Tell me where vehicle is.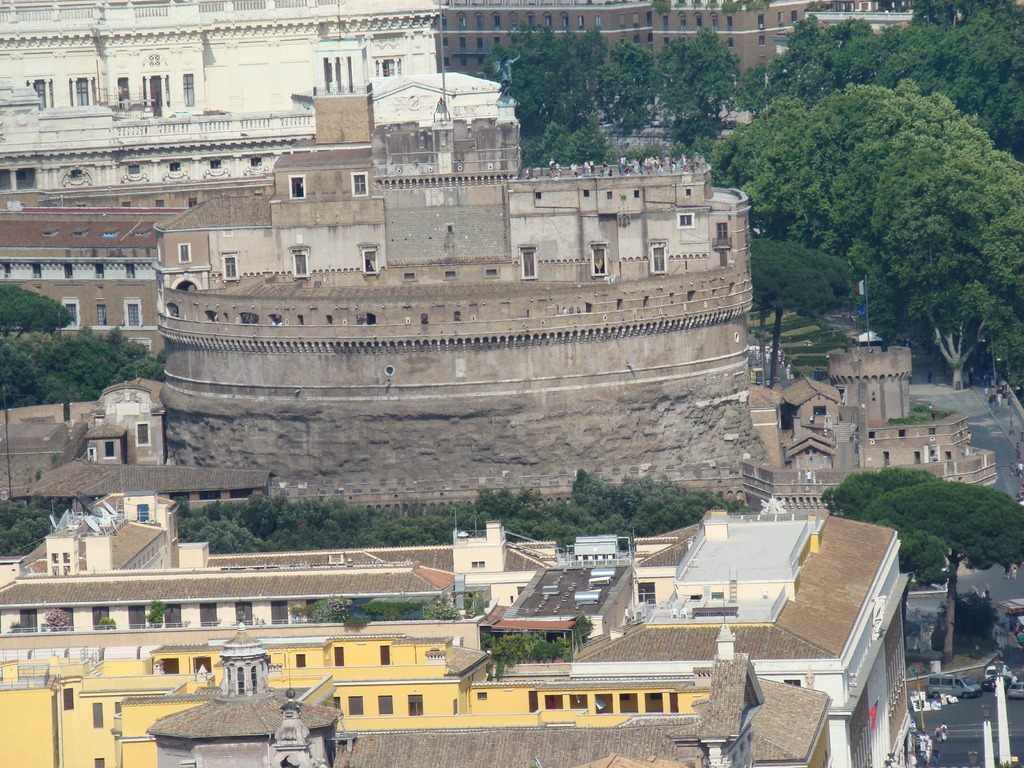
vehicle is at {"x1": 926, "y1": 673, "x2": 983, "y2": 701}.
